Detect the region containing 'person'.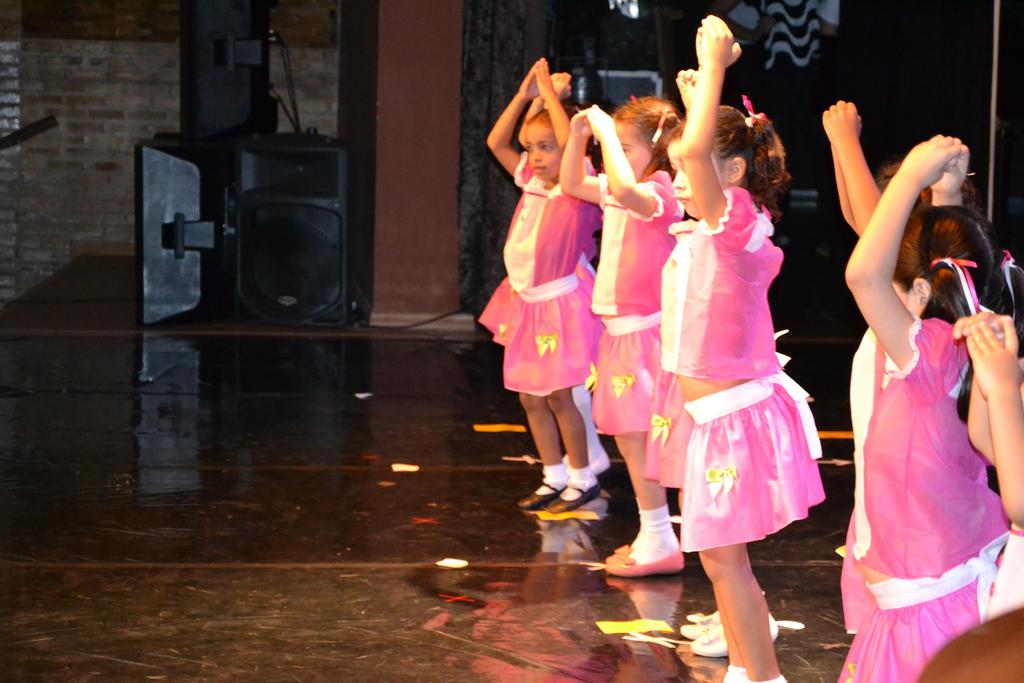
(486,12,830,682).
